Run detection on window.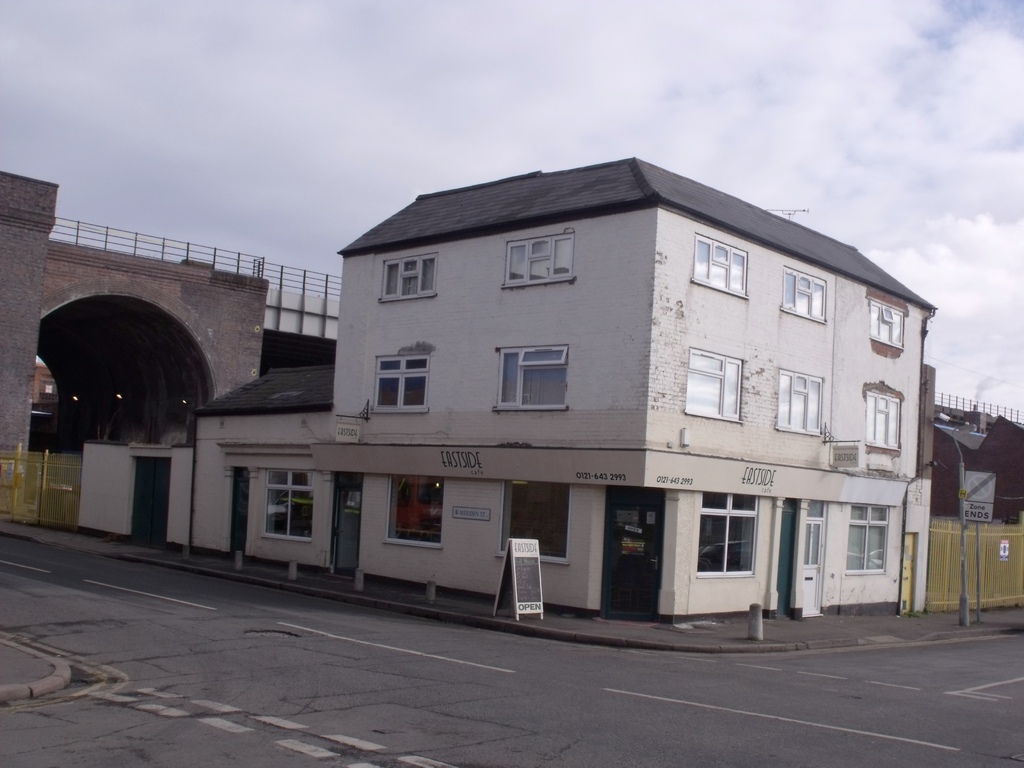
Result: [left=689, top=232, right=746, bottom=301].
